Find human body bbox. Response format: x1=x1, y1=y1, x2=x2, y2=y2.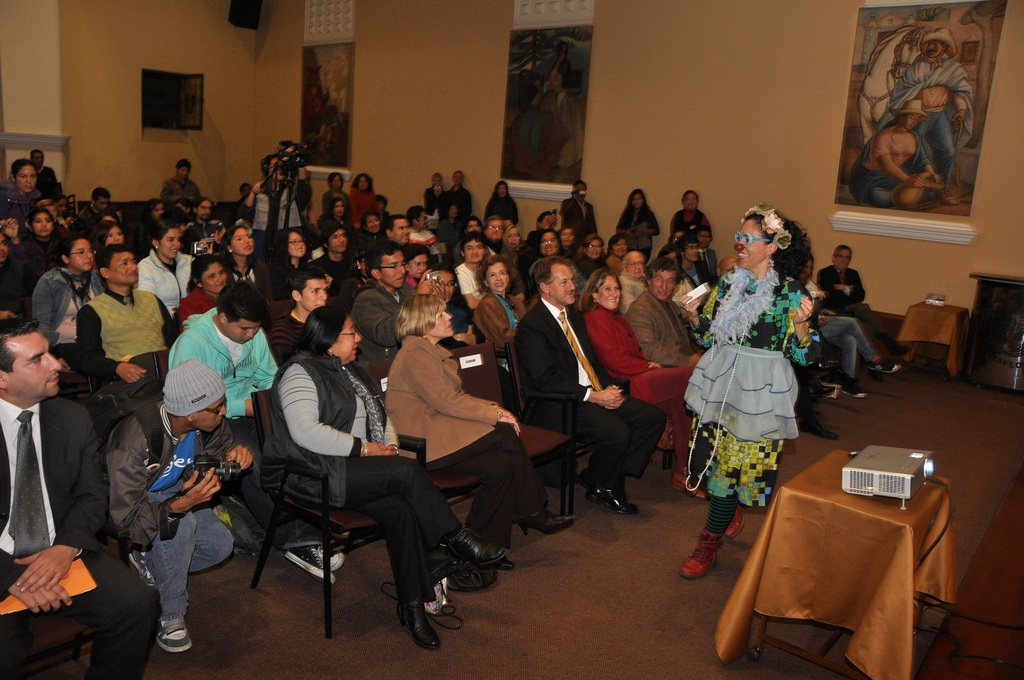
x1=580, y1=264, x2=716, y2=501.
